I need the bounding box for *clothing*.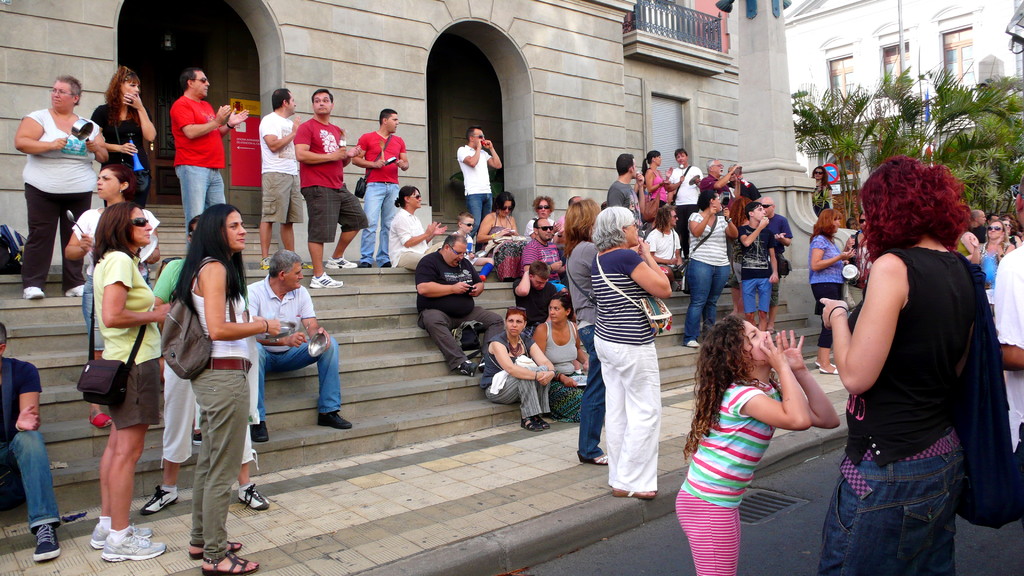
Here it is: 979:241:1007:290.
